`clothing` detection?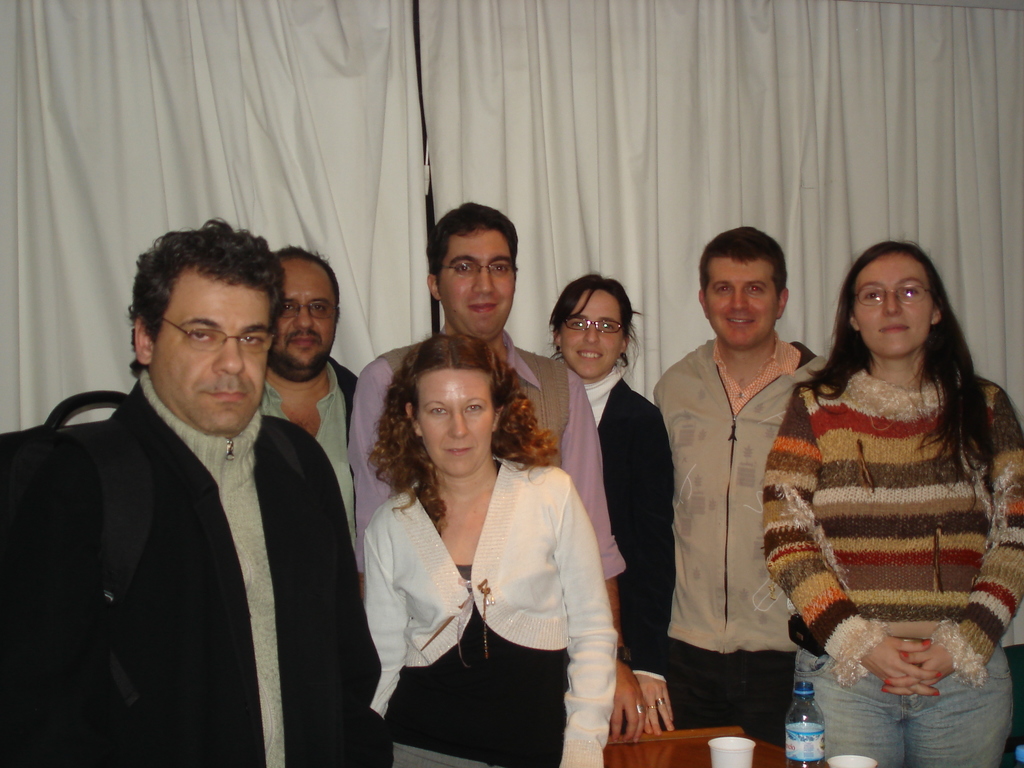
580, 359, 672, 680
